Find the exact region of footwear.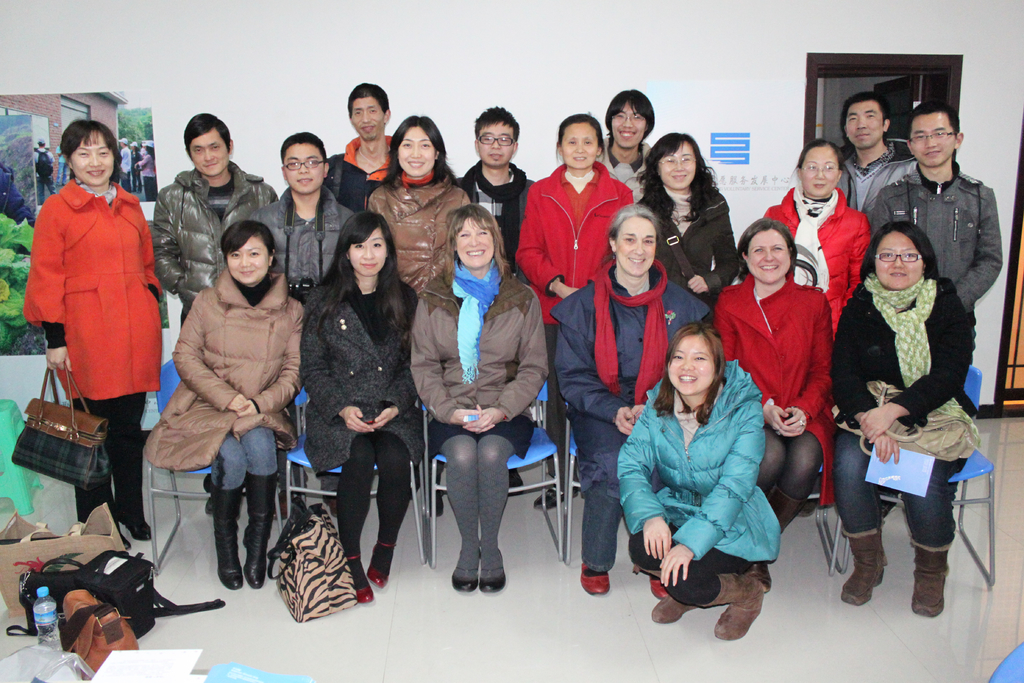
Exact region: (x1=204, y1=494, x2=211, y2=514).
